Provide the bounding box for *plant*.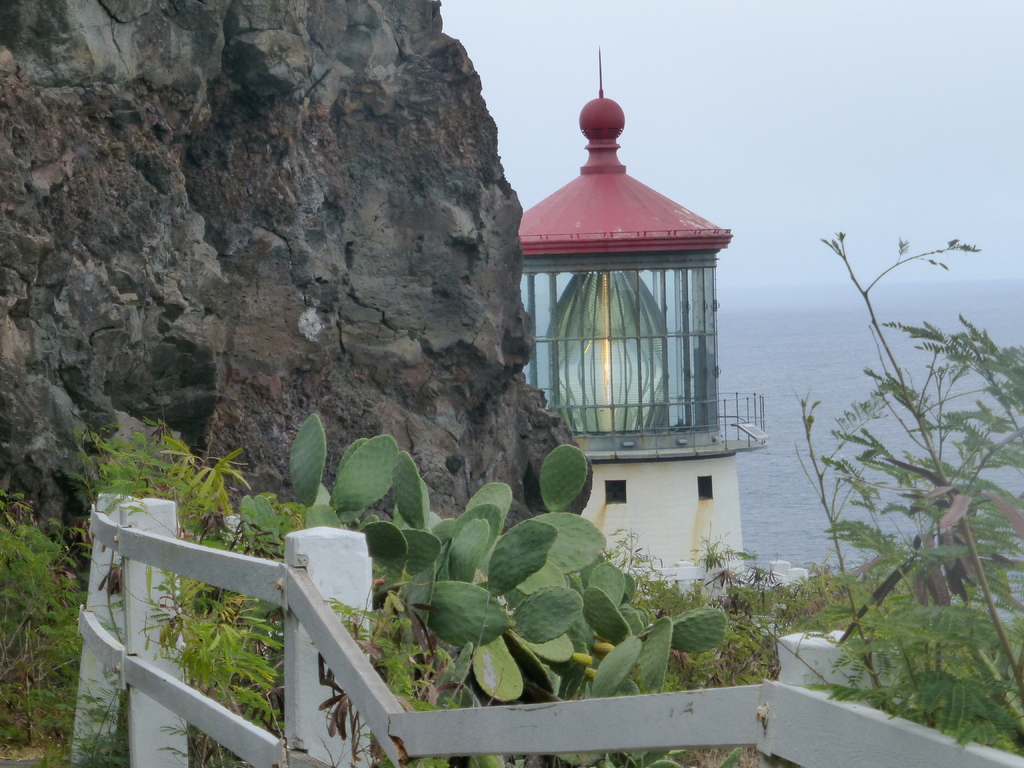
424,746,703,767.
